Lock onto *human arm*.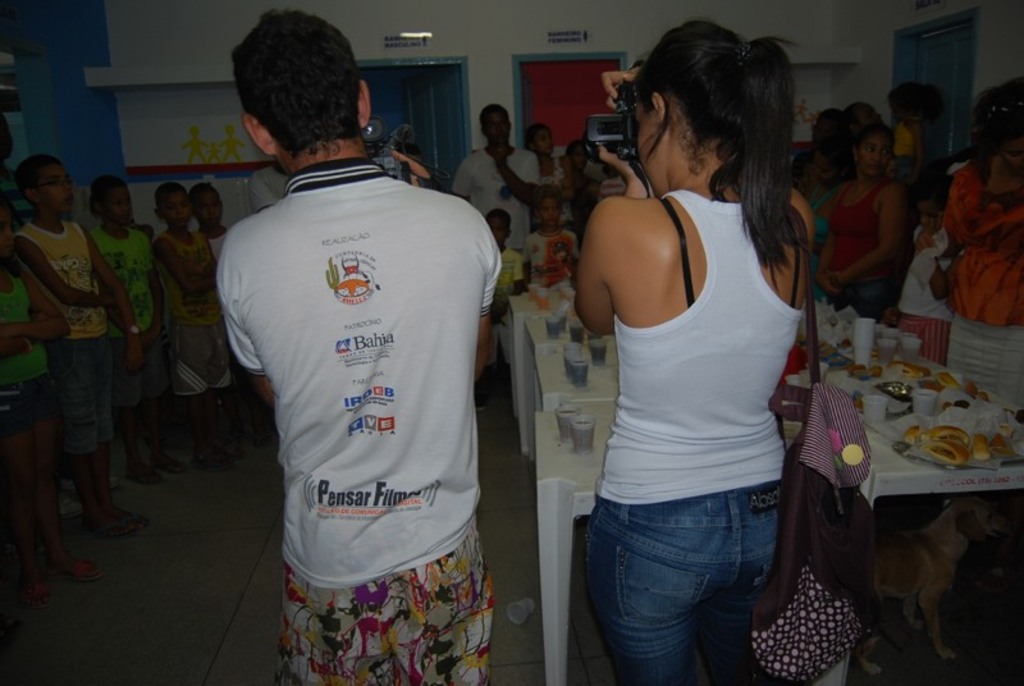
Locked: <region>154, 232, 211, 299</region>.
